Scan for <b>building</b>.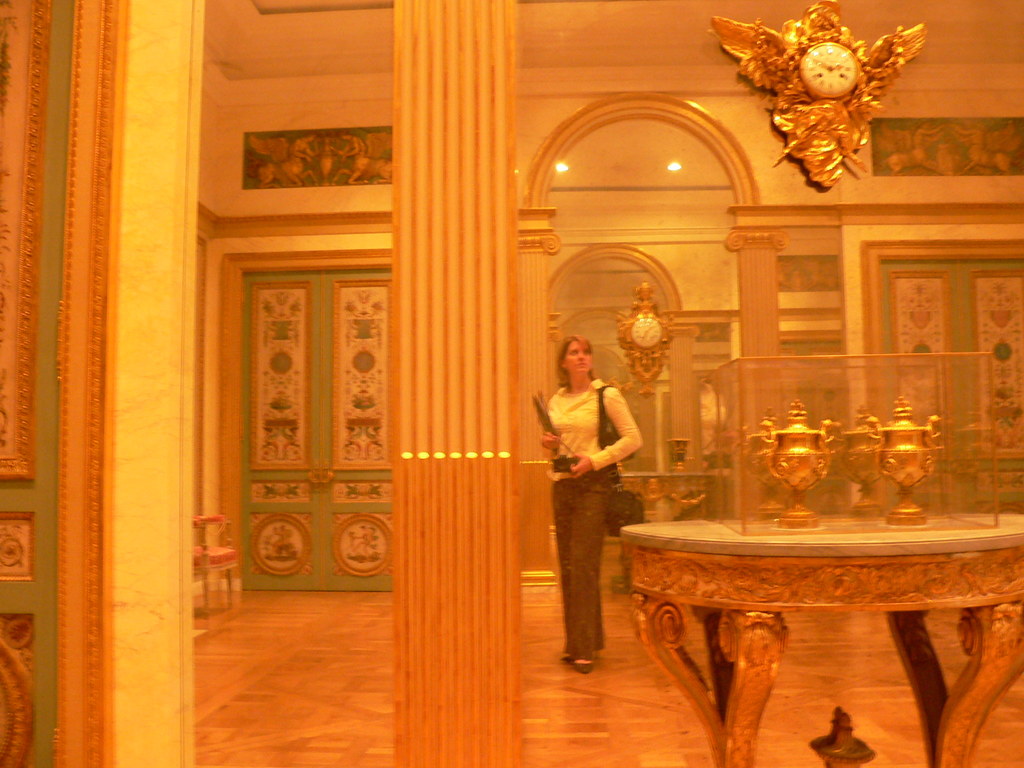
Scan result: crop(0, 0, 1023, 767).
